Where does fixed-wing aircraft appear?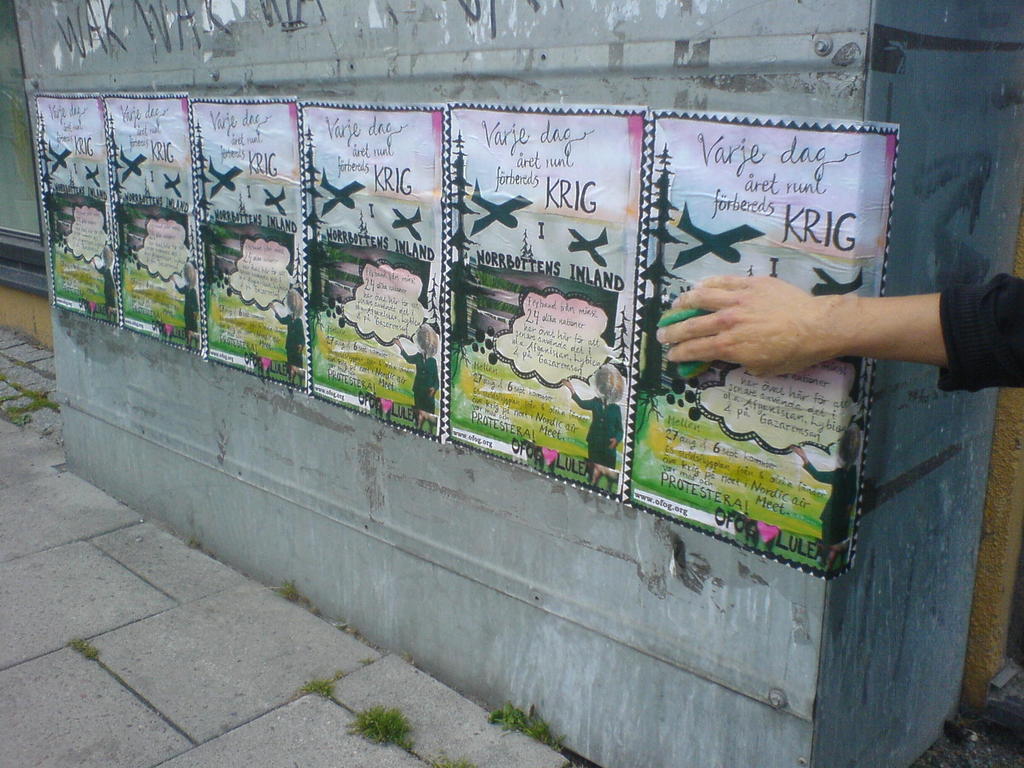
Appears at Rect(263, 186, 287, 217).
